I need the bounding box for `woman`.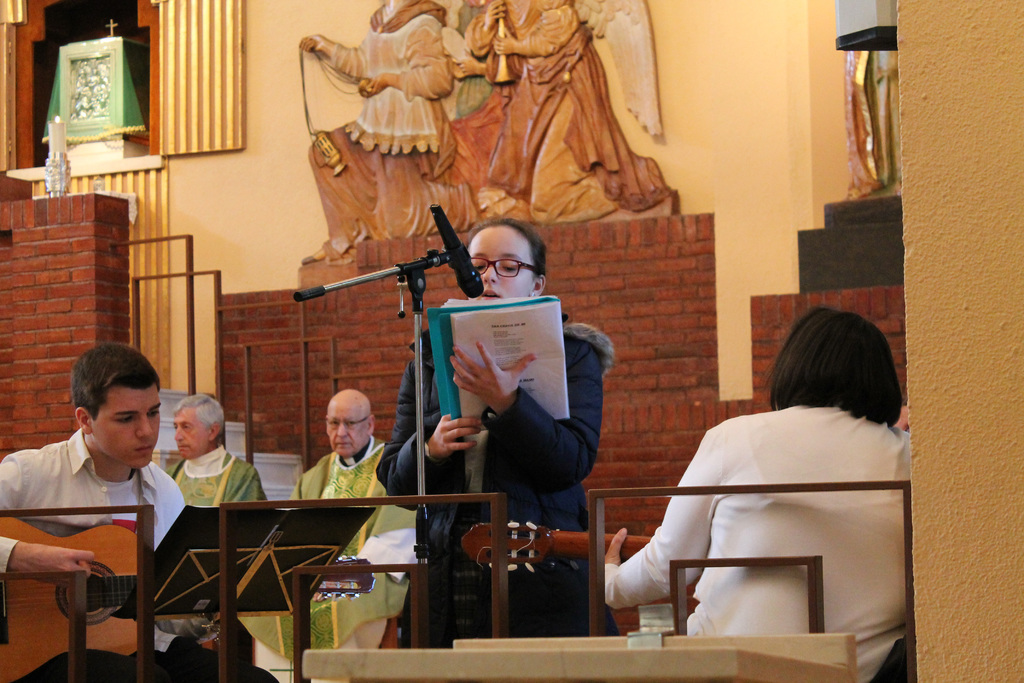
Here it is: <box>602,315,948,650</box>.
